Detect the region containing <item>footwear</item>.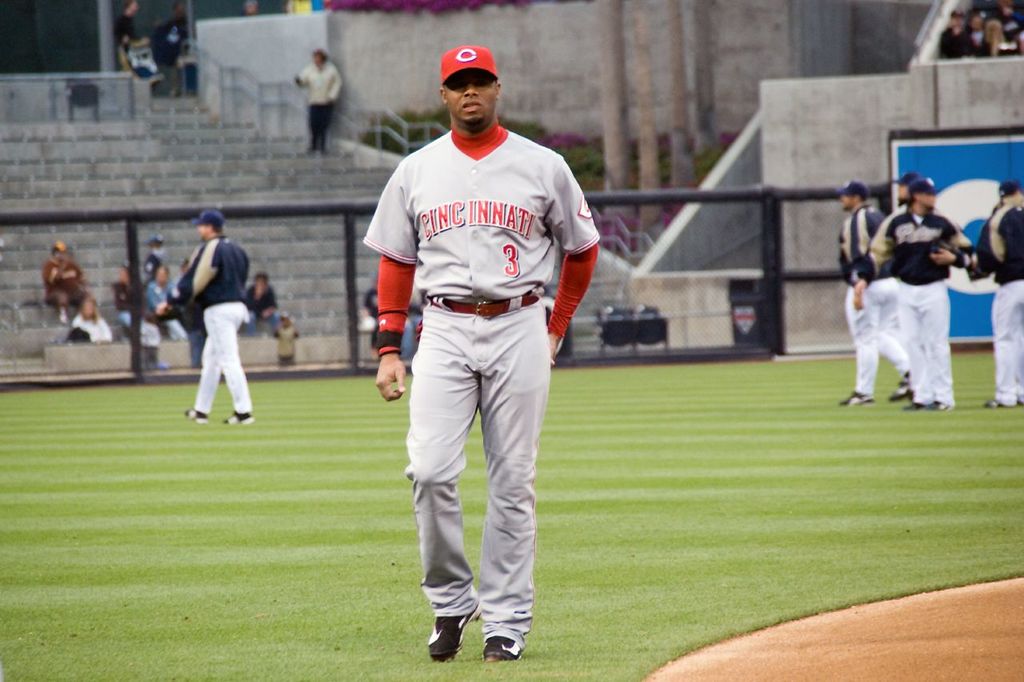
[x1=219, y1=401, x2=254, y2=423].
